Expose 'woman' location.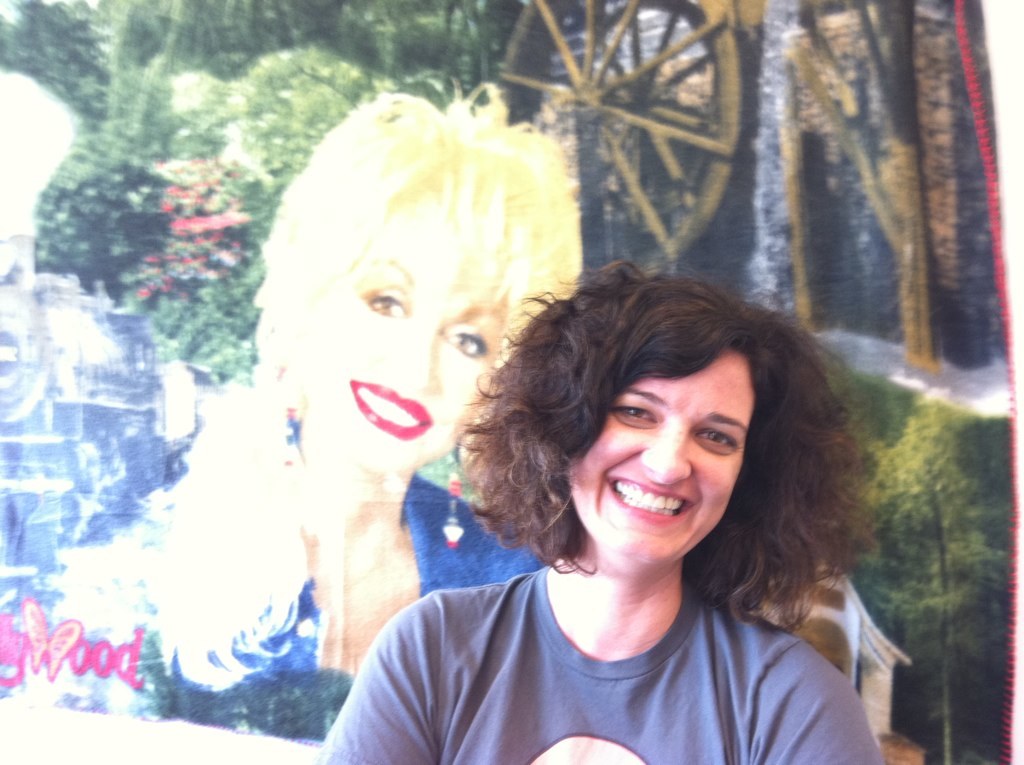
Exposed at 42, 89, 588, 737.
